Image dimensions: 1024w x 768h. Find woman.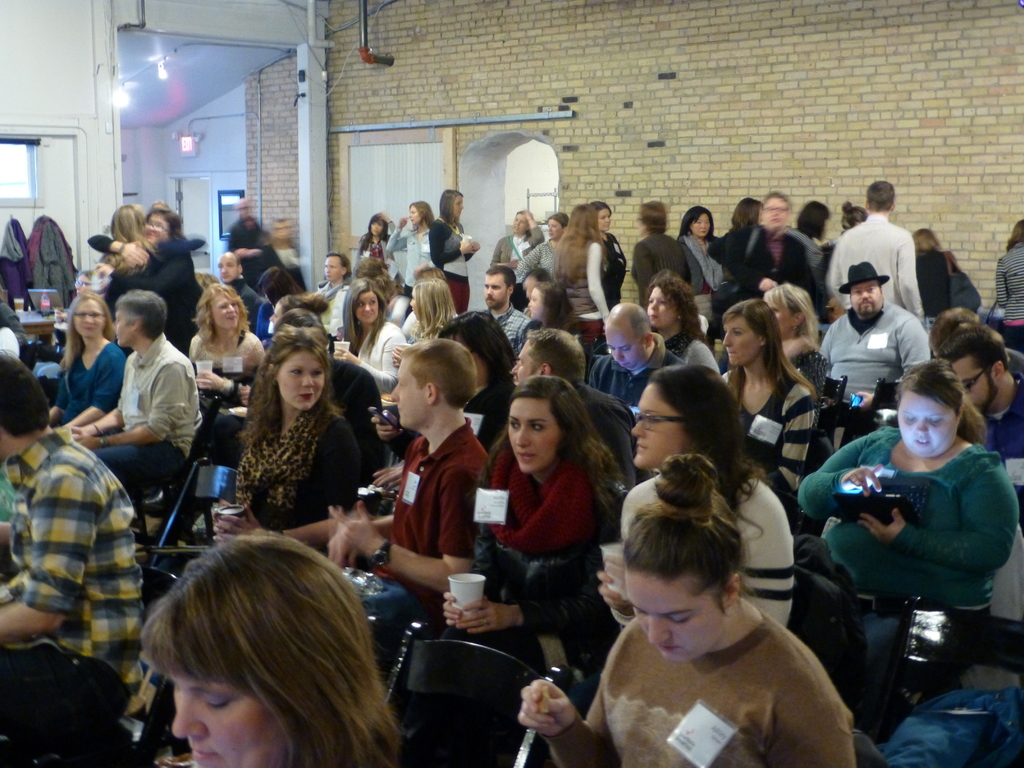
<region>515, 452, 858, 767</region>.
